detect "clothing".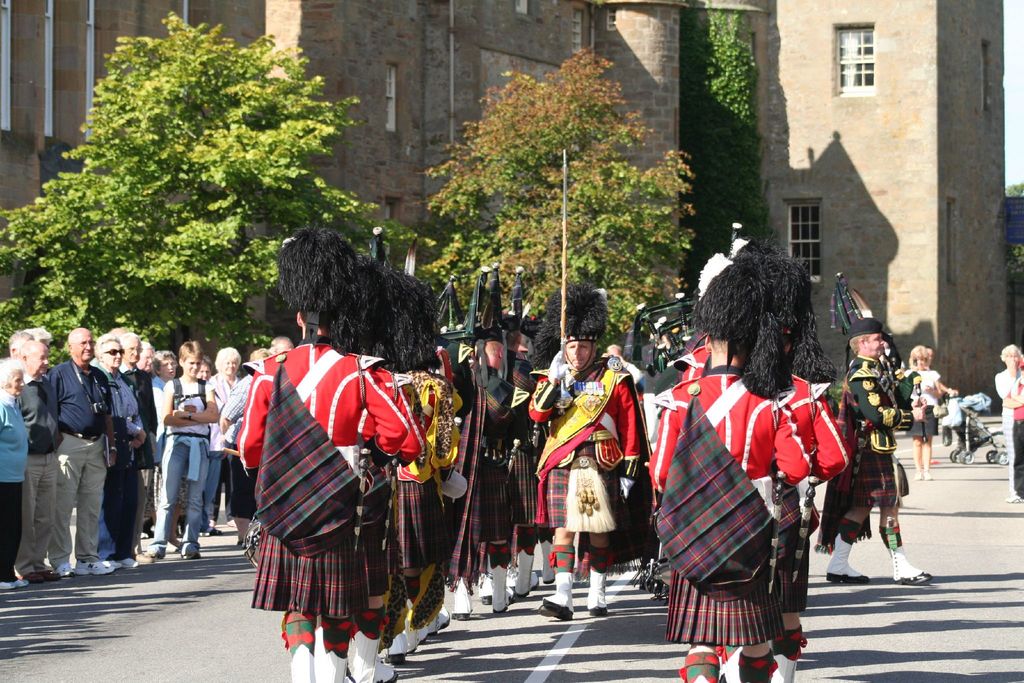
Detected at (812,357,900,555).
